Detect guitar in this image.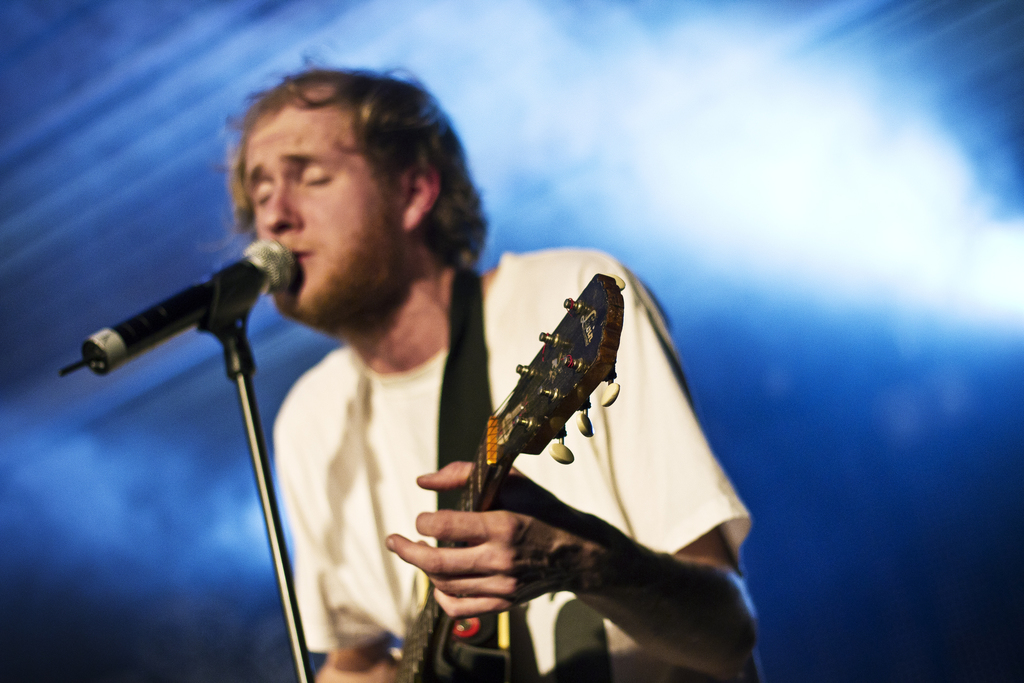
Detection: box=[394, 270, 625, 682].
